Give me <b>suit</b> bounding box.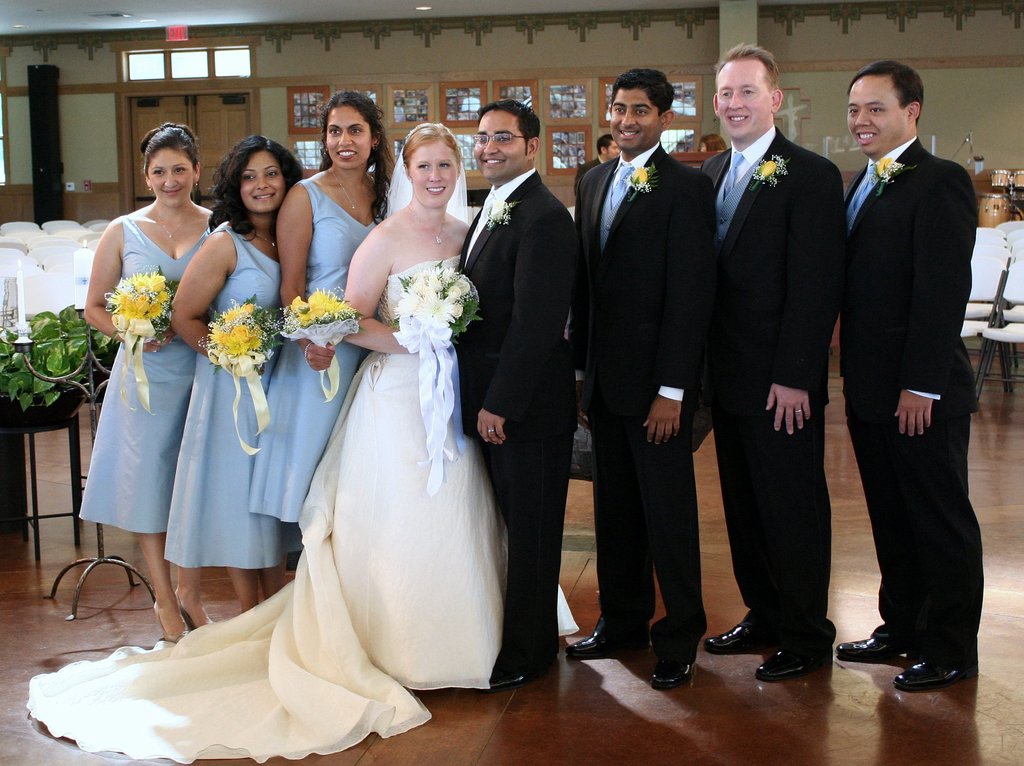
841,134,988,666.
